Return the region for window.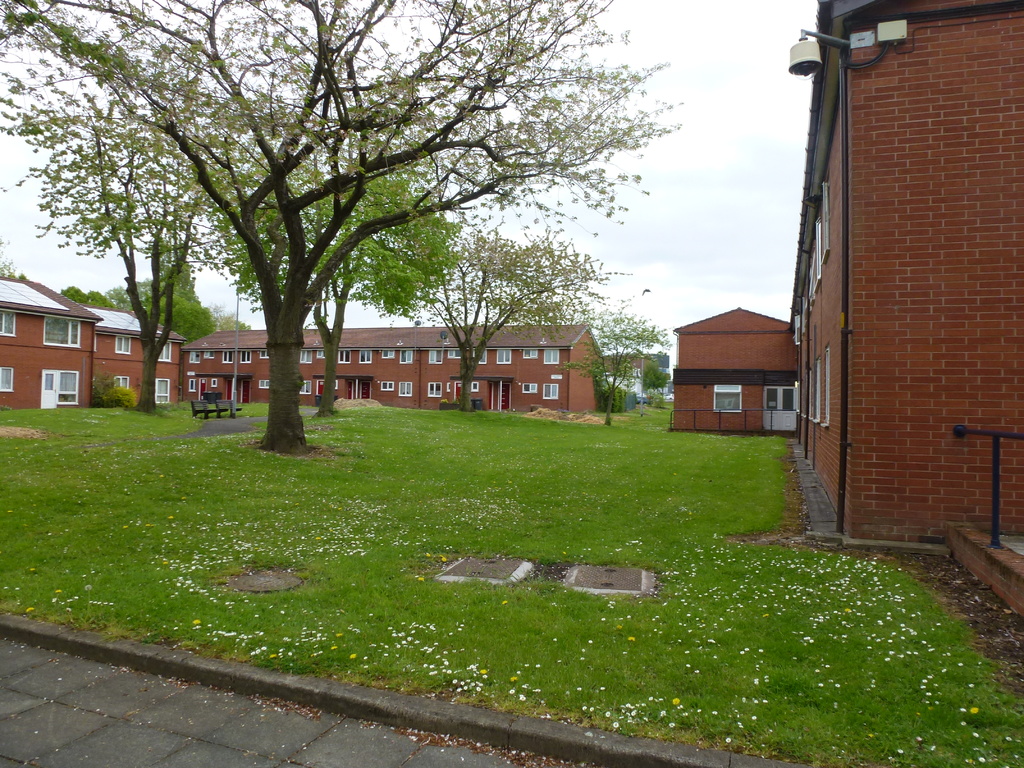
l=189, t=379, r=195, b=392.
